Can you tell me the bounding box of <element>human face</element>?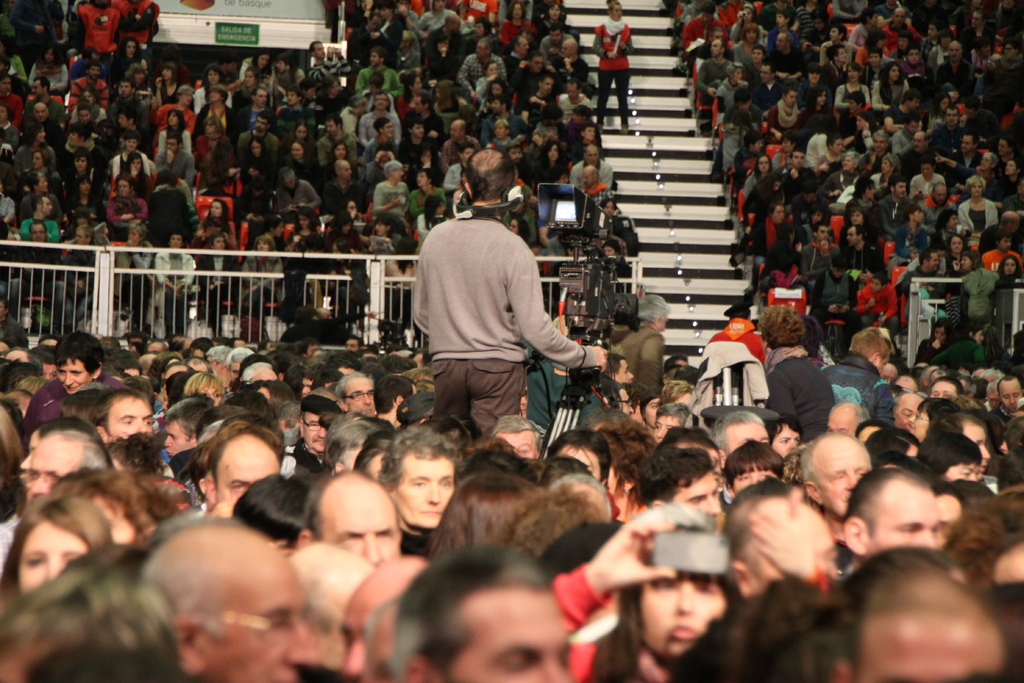
select_region(303, 416, 323, 453).
